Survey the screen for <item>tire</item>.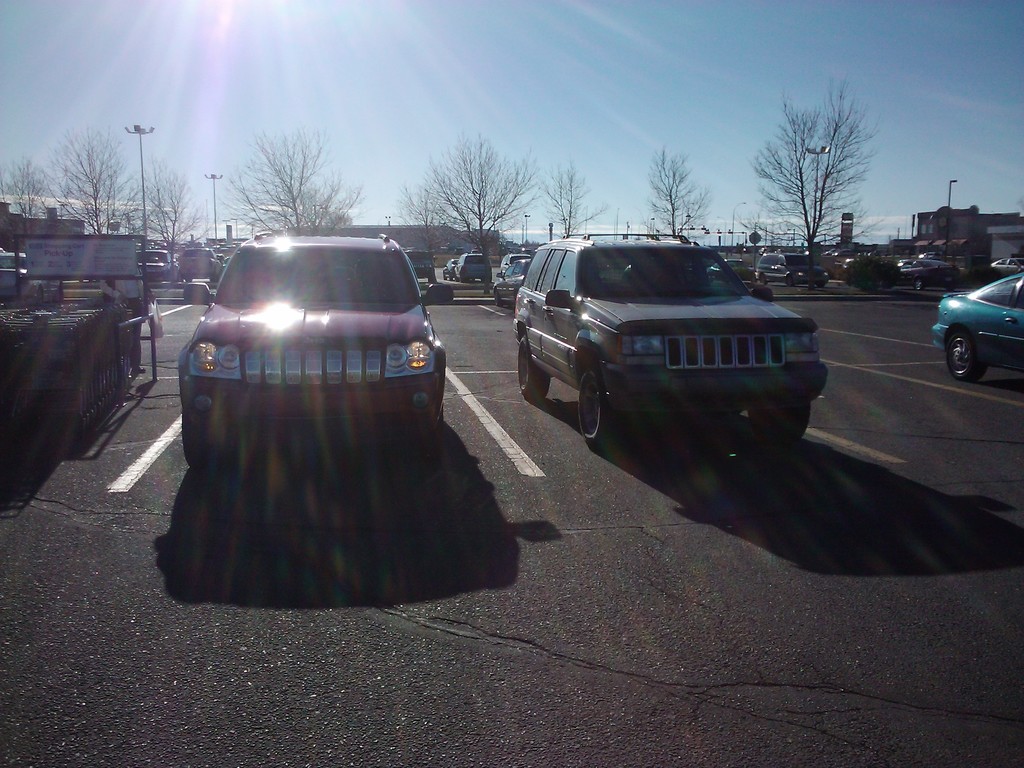
Survey found: {"x1": 459, "y1": 275, "x2": 470, "y2": 284}.
